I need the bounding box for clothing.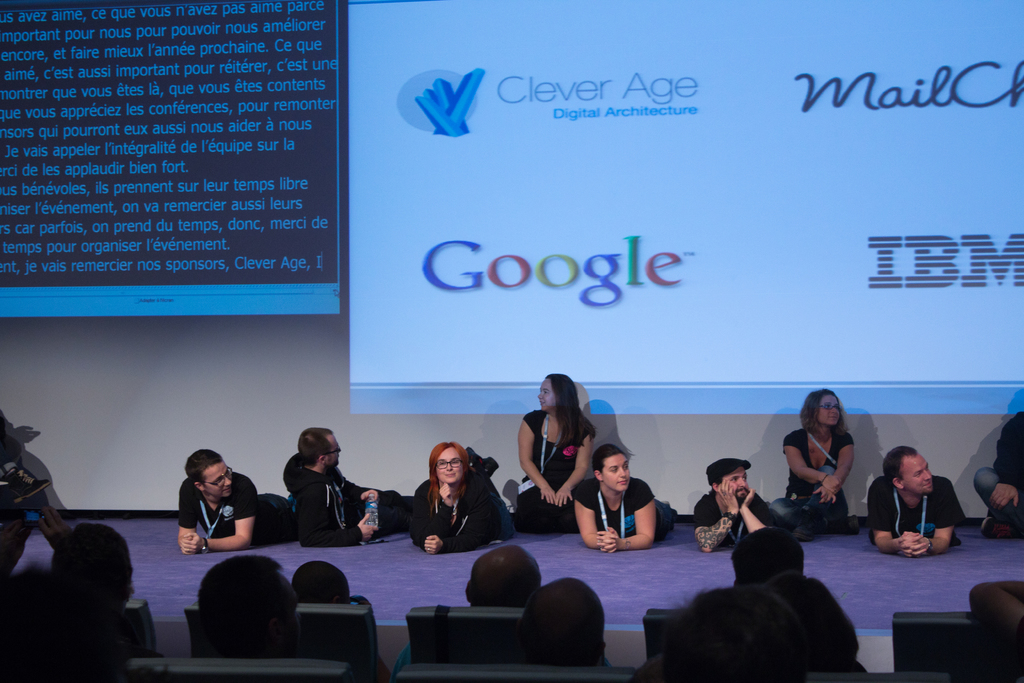
Here it is: {"x1": 979, "y1": 408, "x2": 1023, "y2": 536}.
